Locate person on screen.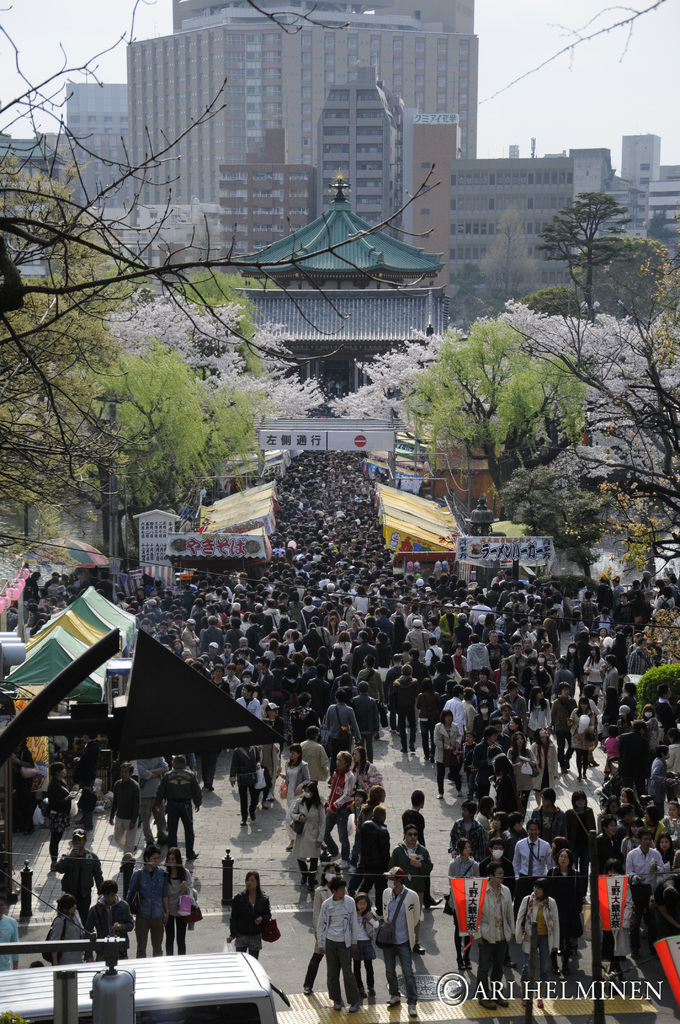
On screen at {"left": 0, "top": 902, "right": 18, "bottom": 972}.
